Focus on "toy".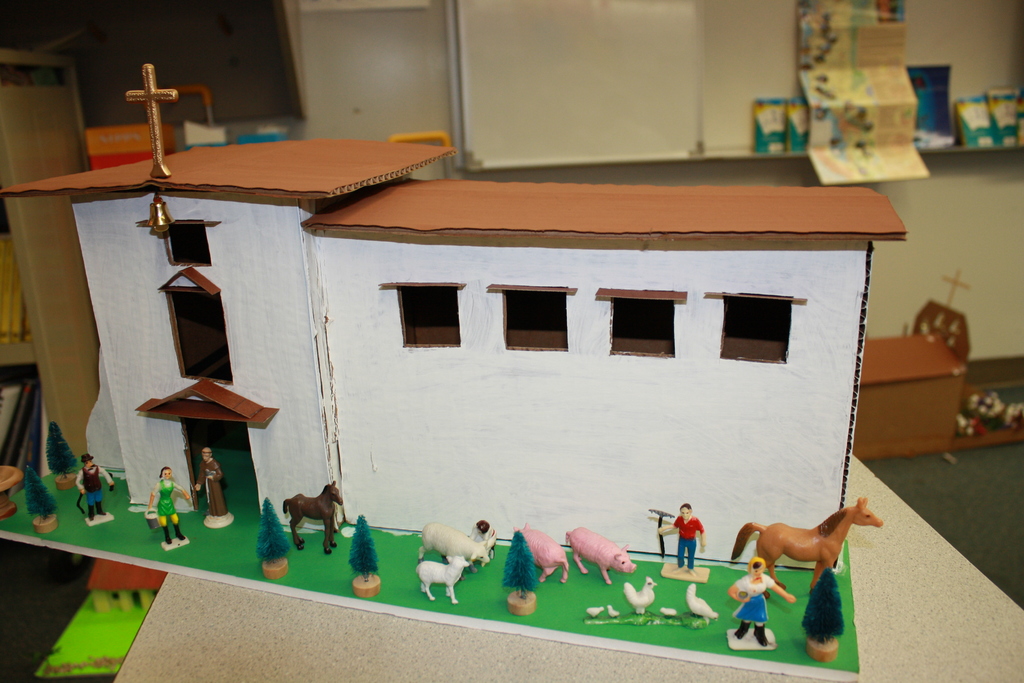
Focused at (x1=255, y1=497, x2=305, y2=573).
